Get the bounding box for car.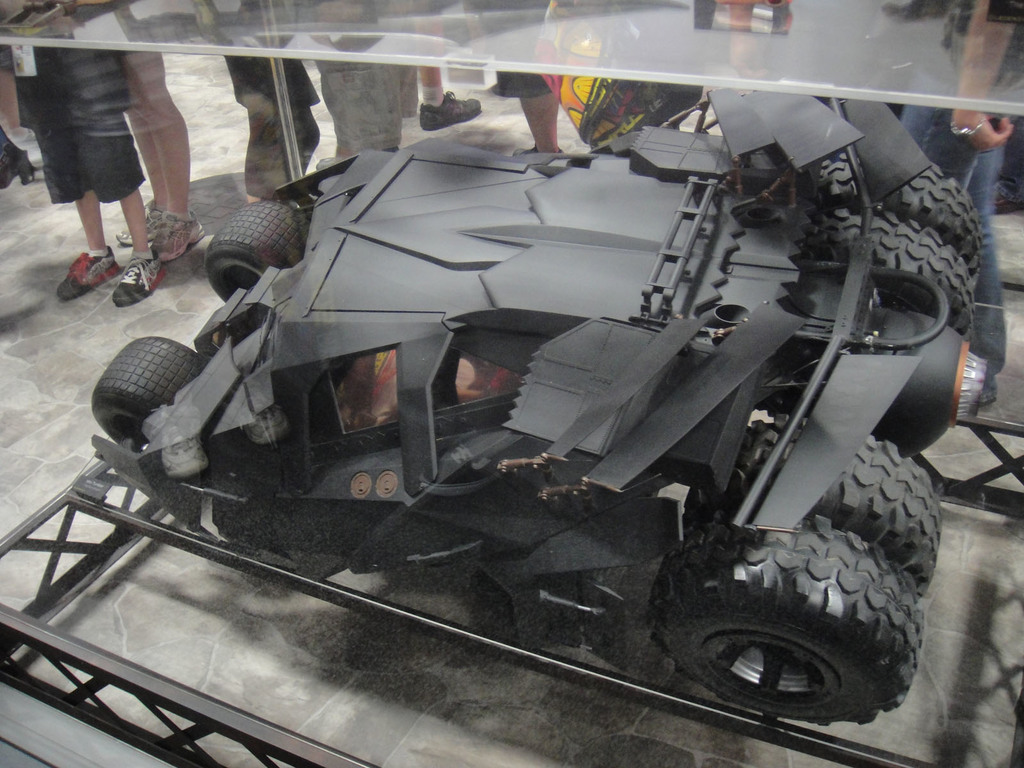
(x1=91, y1=67, x2=990, y2=735).
